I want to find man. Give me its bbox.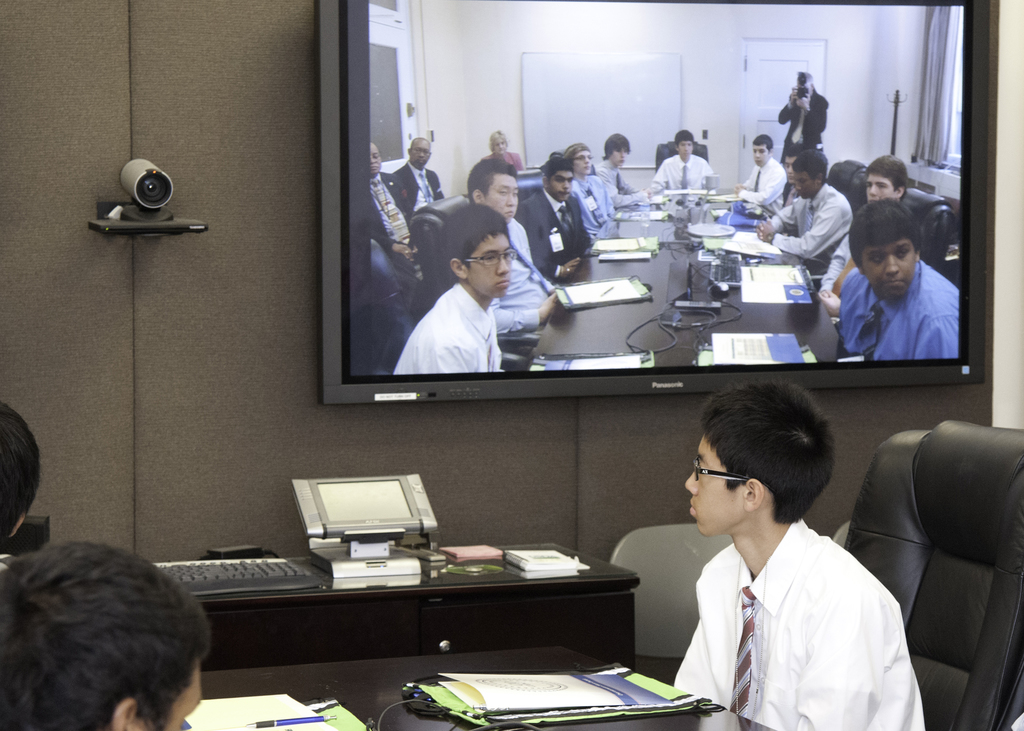
[561,142,617,239].
